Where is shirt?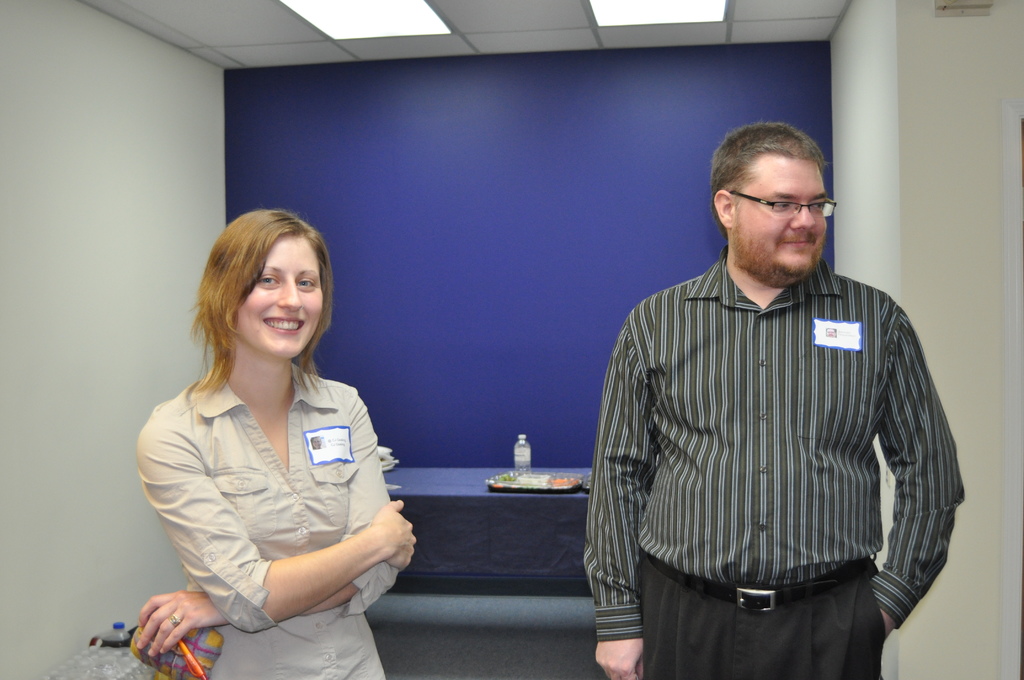
rect(136, 357, 406, 679).
